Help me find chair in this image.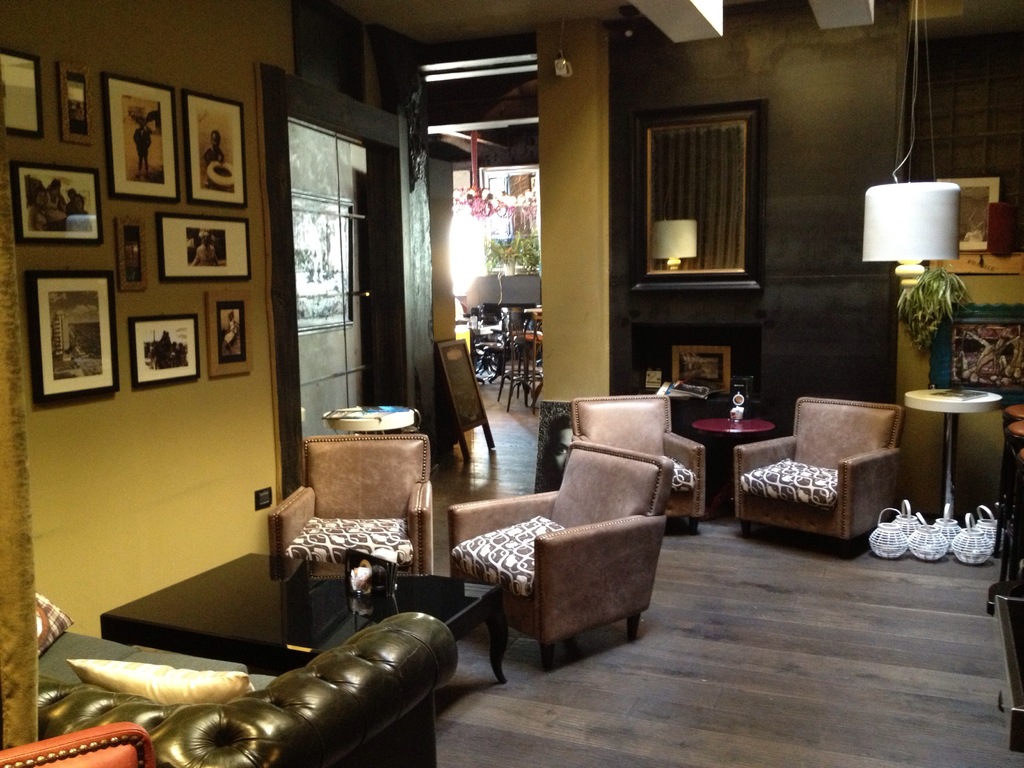
Found it: (left=450, top=443, right=676, bottom=669).
